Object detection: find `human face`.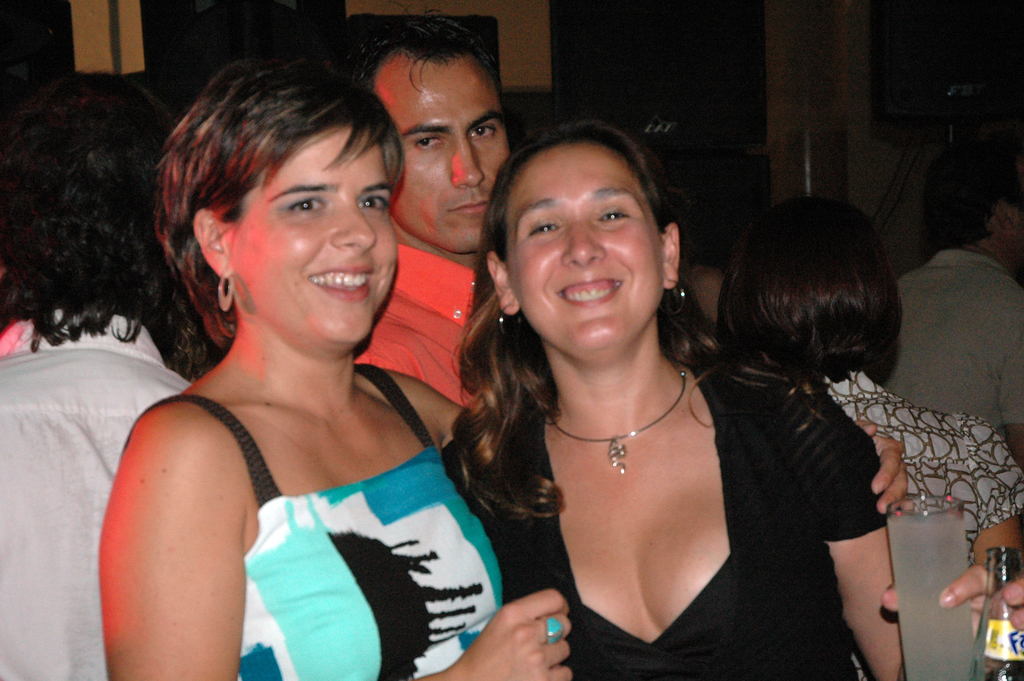
218:115:404:349.
